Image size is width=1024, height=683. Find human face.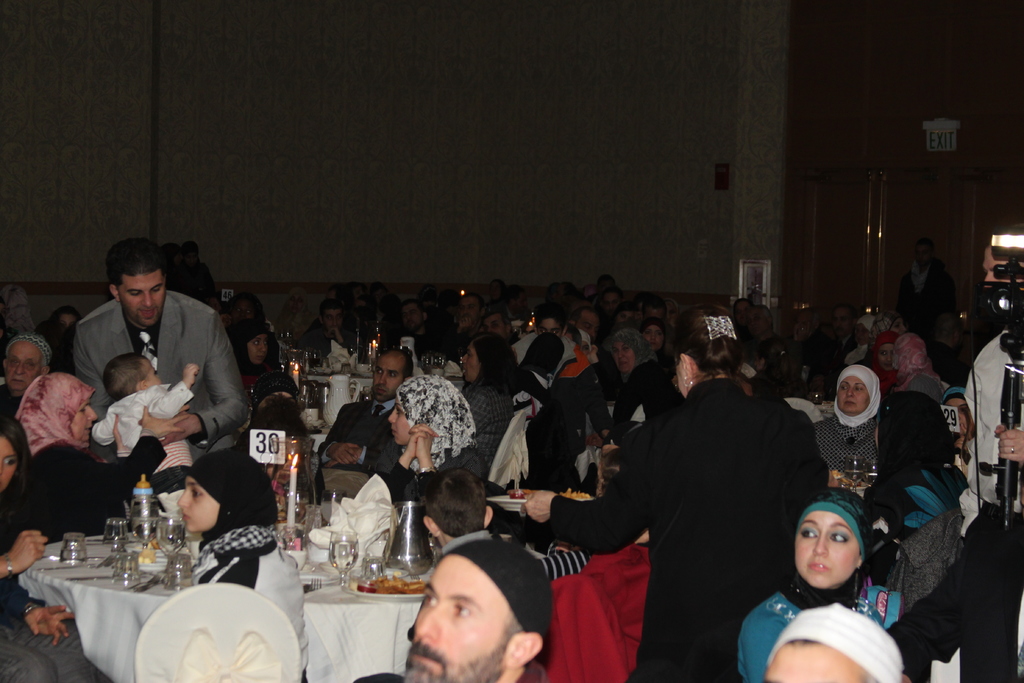
612/344/636/375.
